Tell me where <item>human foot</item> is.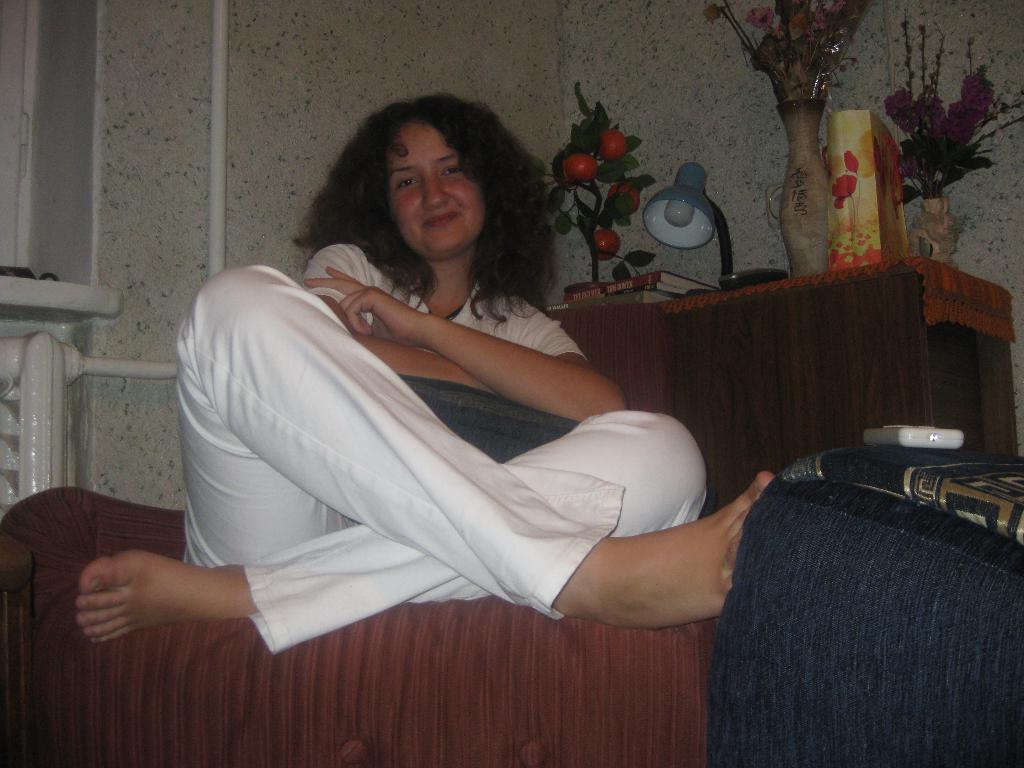
<item>human foot</item> is at locate(553, 461, 782, 632).
